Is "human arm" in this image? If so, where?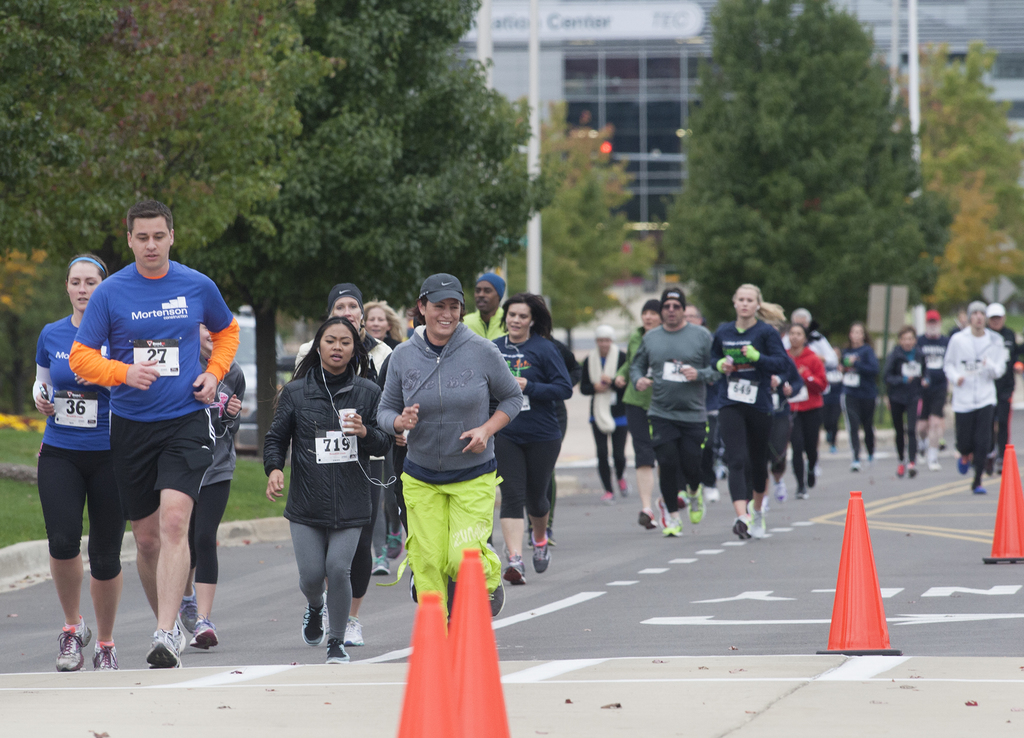
Yes, at bbox=[195, 273, 244, 418].
